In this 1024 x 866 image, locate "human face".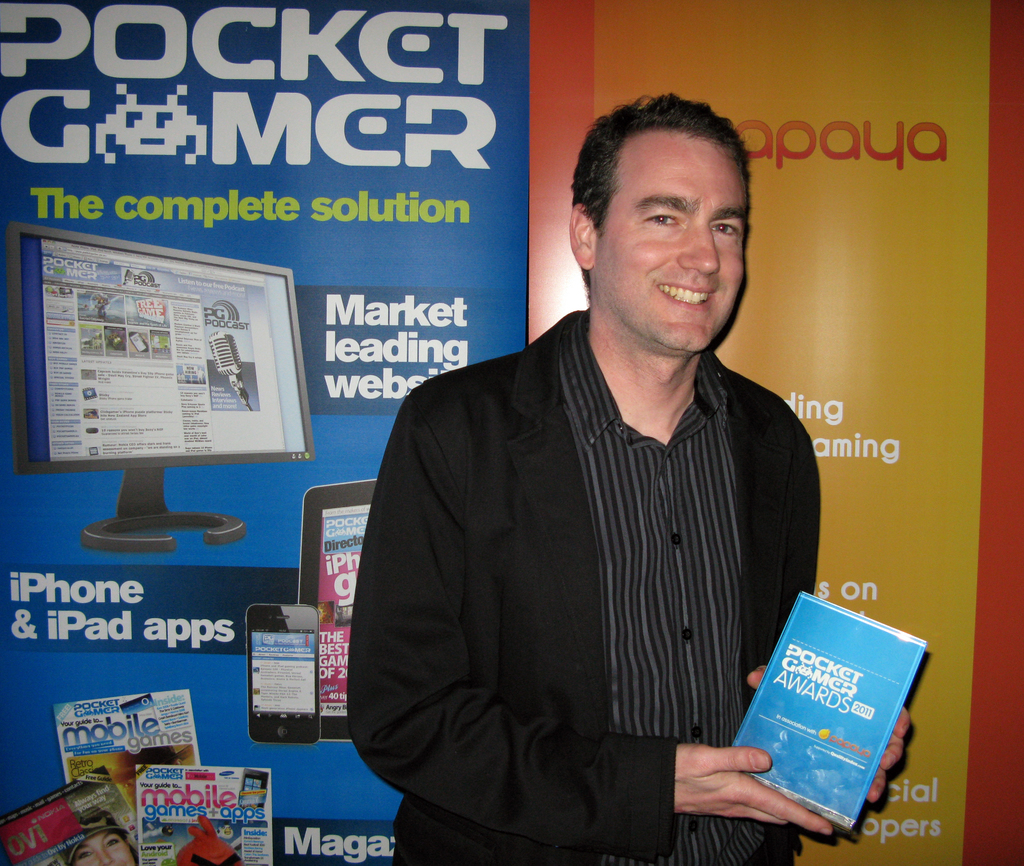
Bounding box: region(589, 129, 749, 348).
